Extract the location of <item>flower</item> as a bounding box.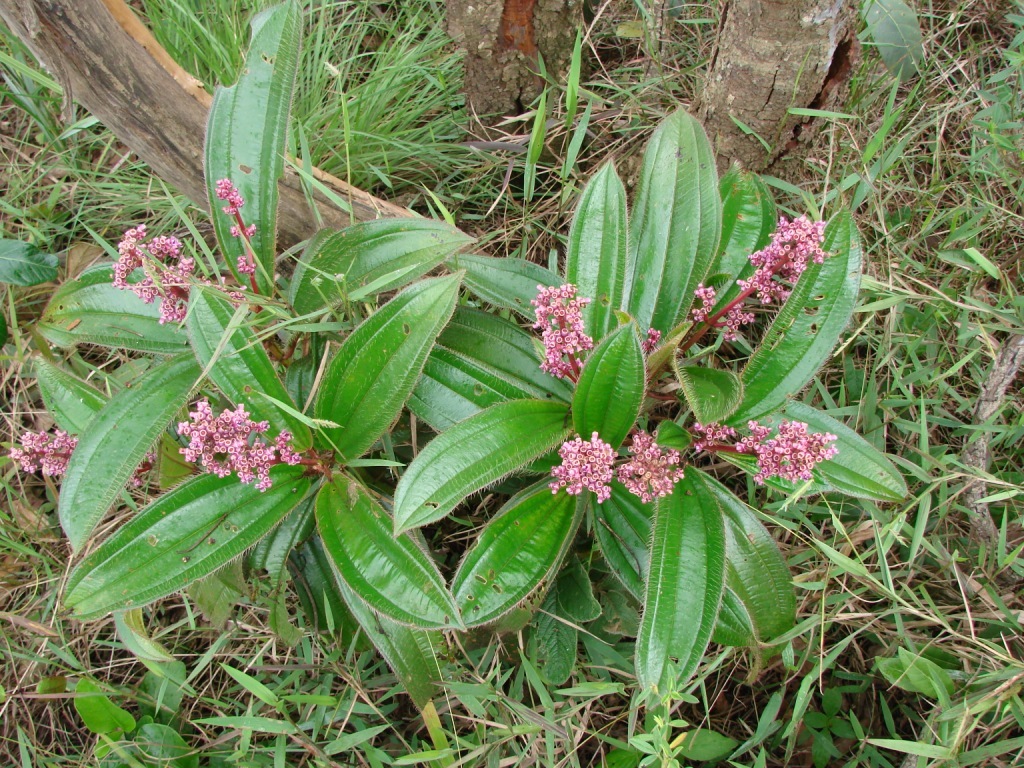
(618, 430, 691, 509).
